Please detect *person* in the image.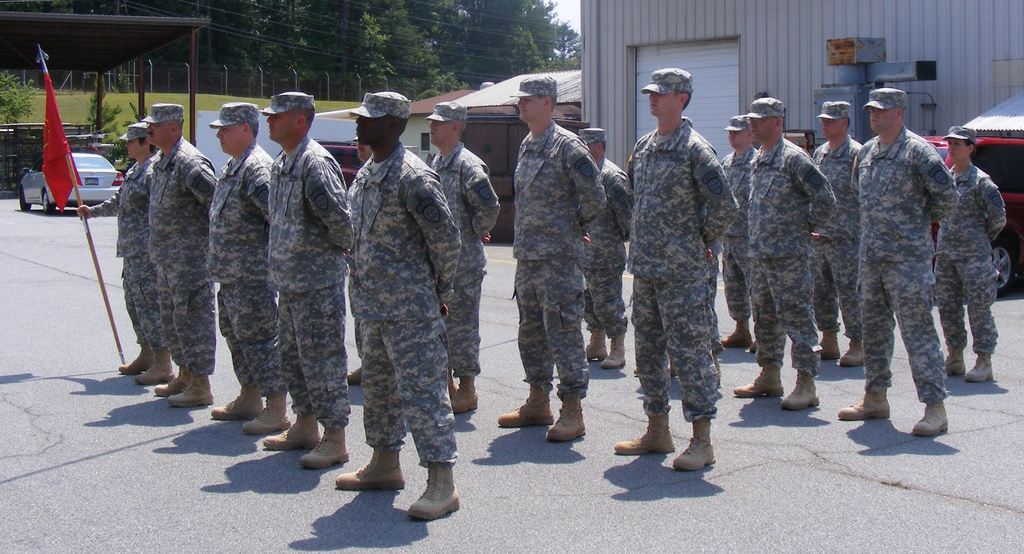
bbox(812, 91, 871, 365).
